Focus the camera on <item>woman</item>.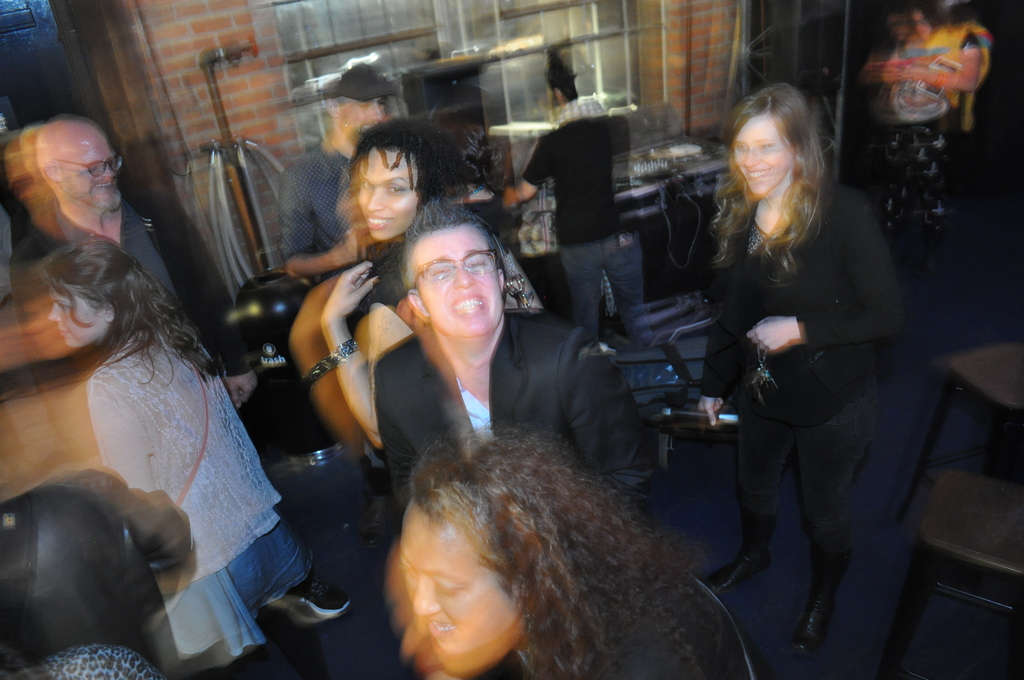
Focus region: locate(396, 416, 716, 679).
